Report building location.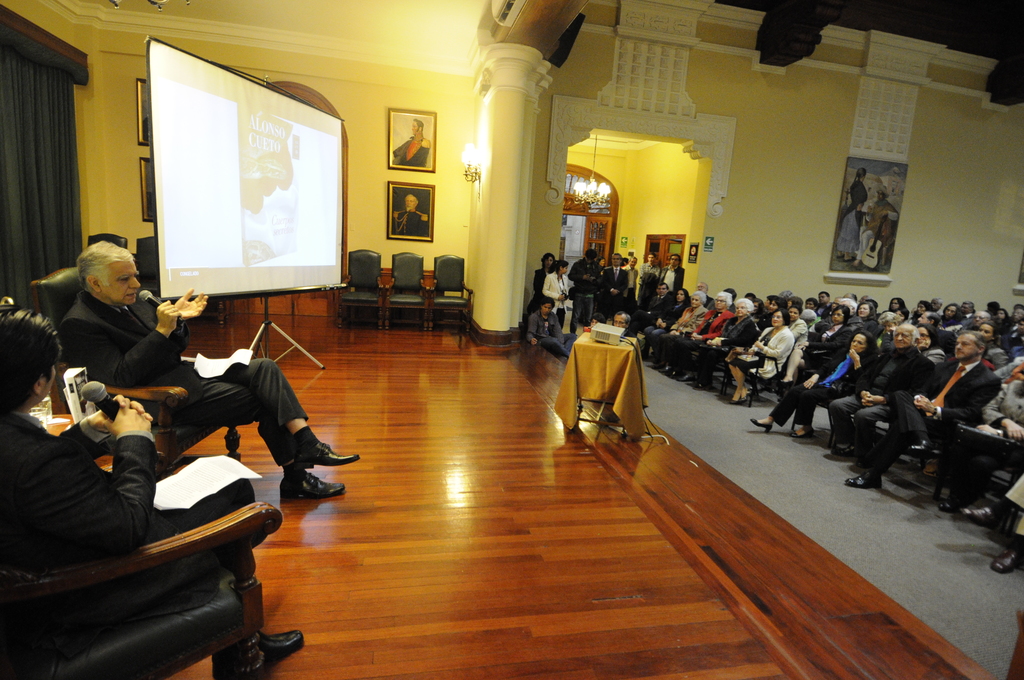
Report: rect(0, 0, 1023, 679).
